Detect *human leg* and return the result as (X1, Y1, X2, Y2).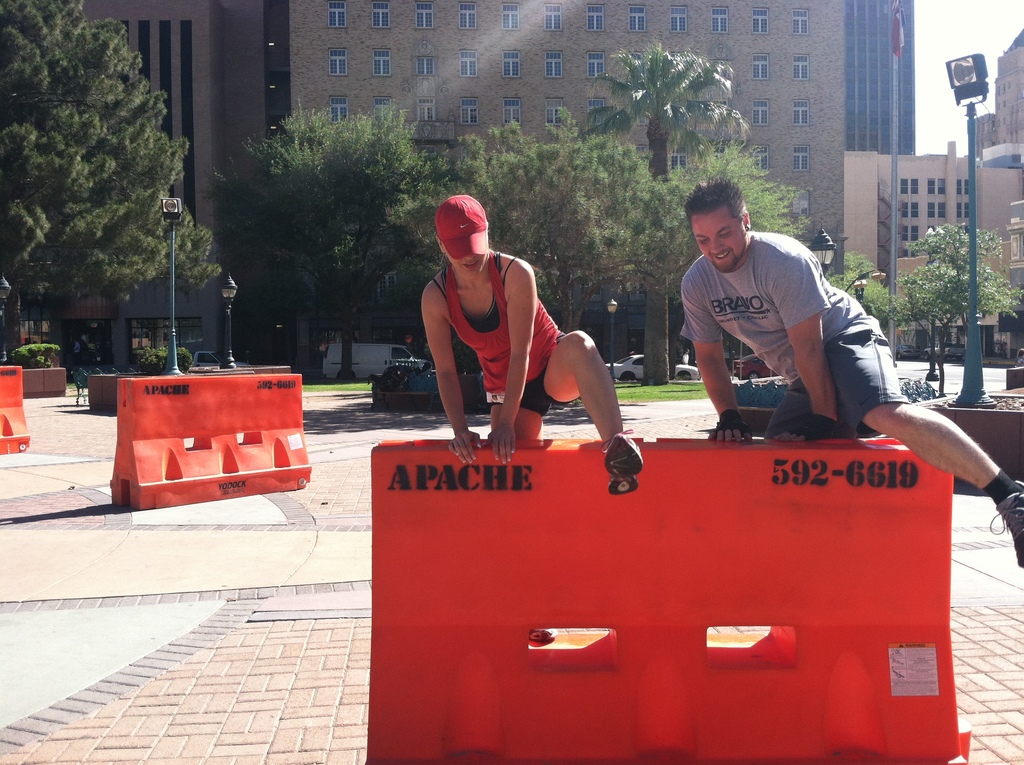
(817, 323, 1023, 556).
